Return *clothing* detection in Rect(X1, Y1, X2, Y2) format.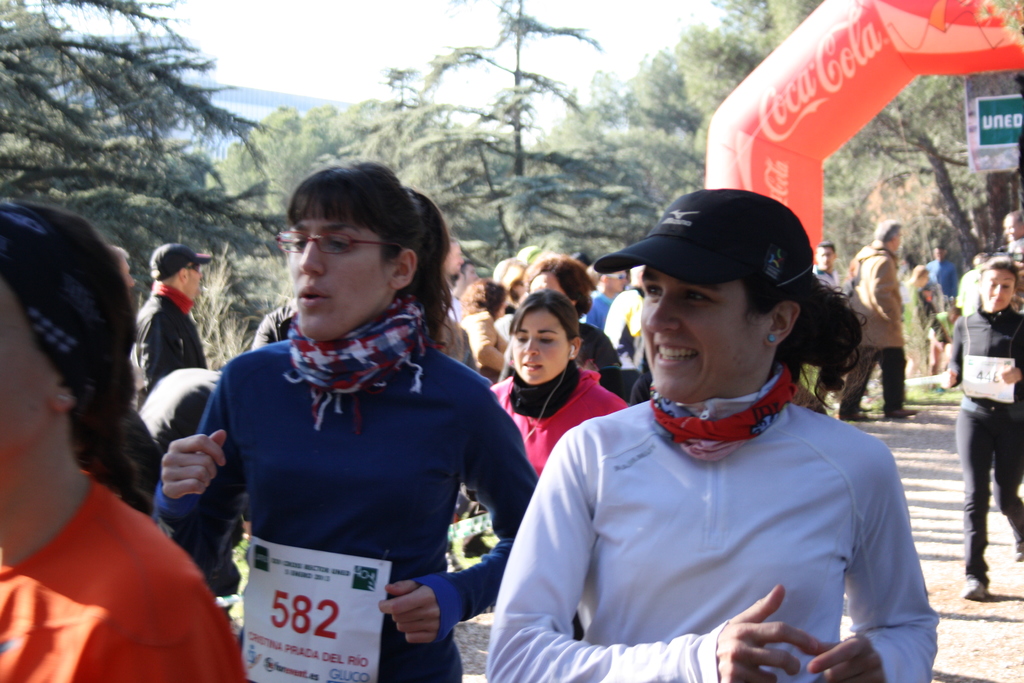
Rect(0, 473, 246, 682).
